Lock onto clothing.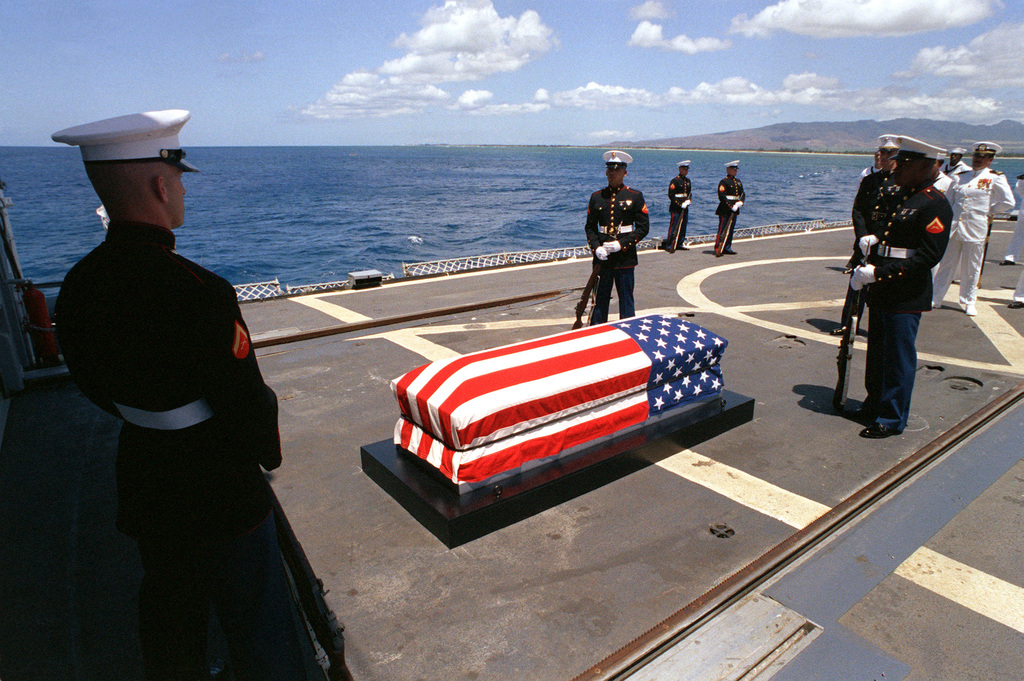
Locked: x1=845, y1=248, x2=856, y2=269.
